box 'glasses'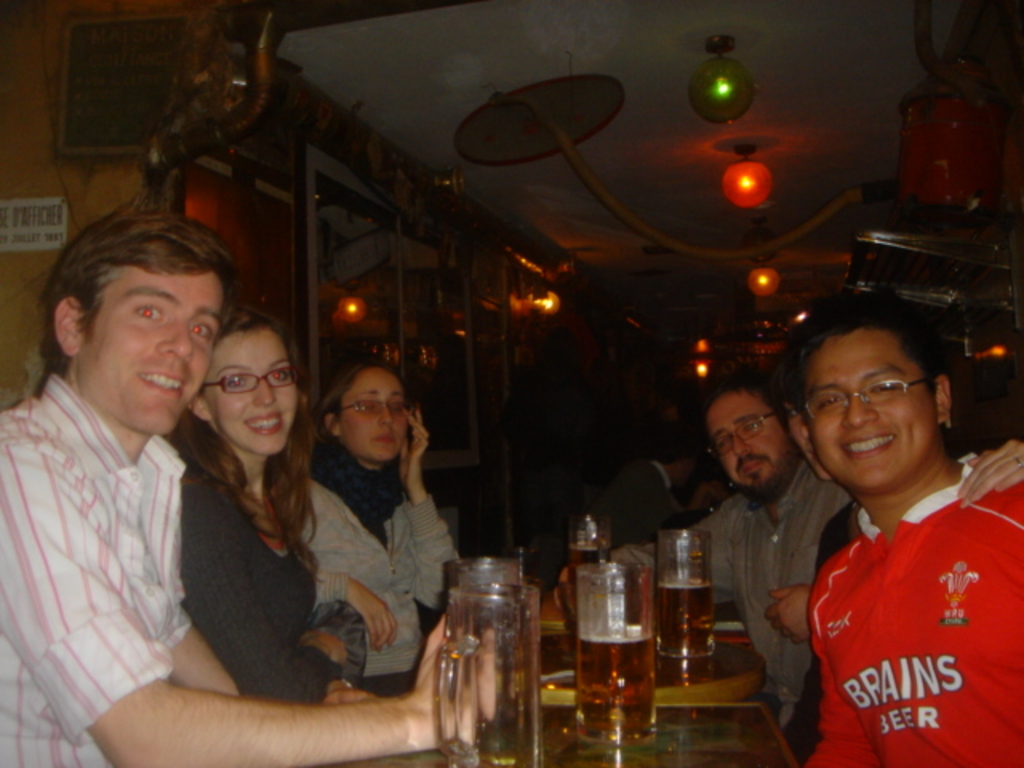
(left=333, top=394, right=413, bottom=421)
